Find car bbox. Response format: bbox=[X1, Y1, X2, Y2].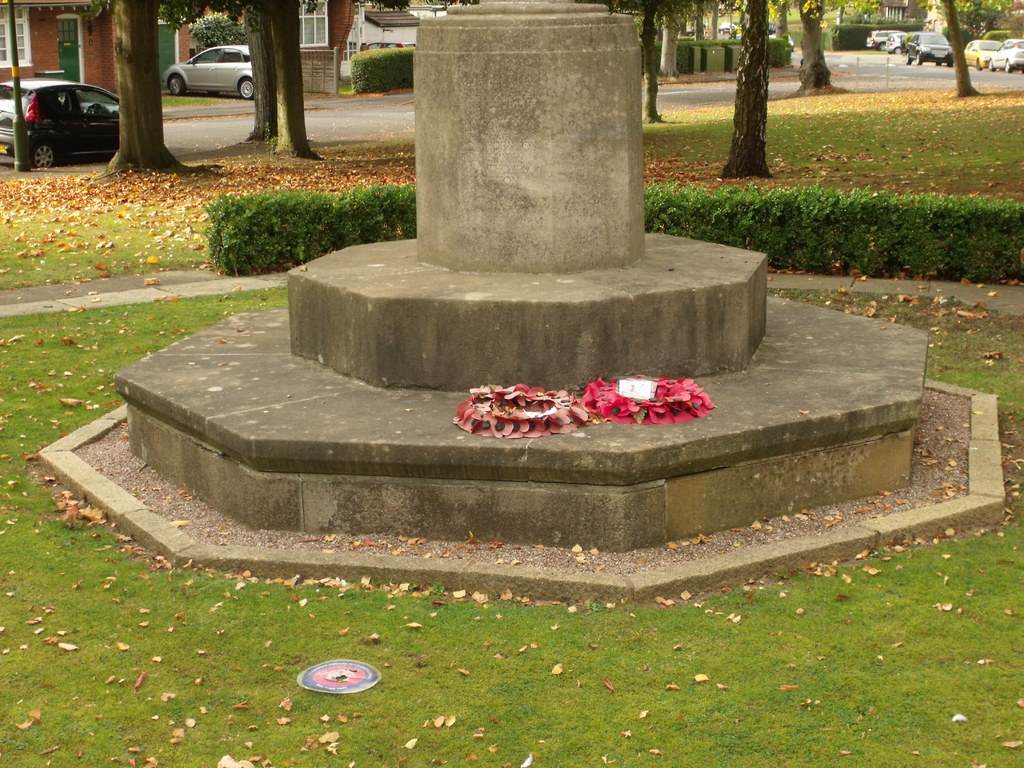
bbox=[0, 79, 118, 167].
